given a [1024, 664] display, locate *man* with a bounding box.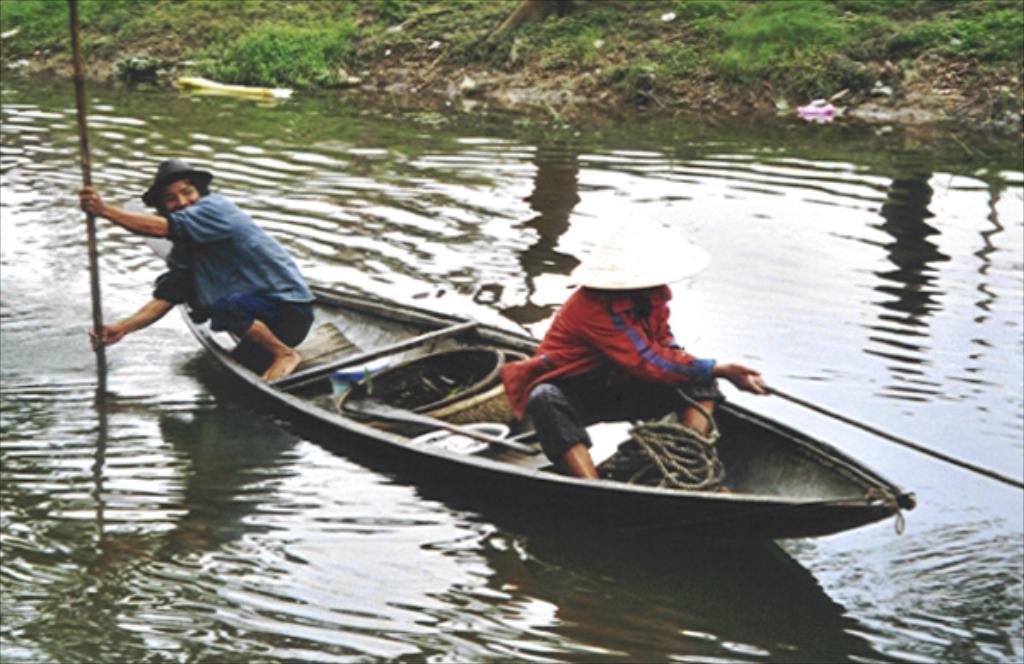
Located: x1=500, y1=227, x2=771, y2=493.
